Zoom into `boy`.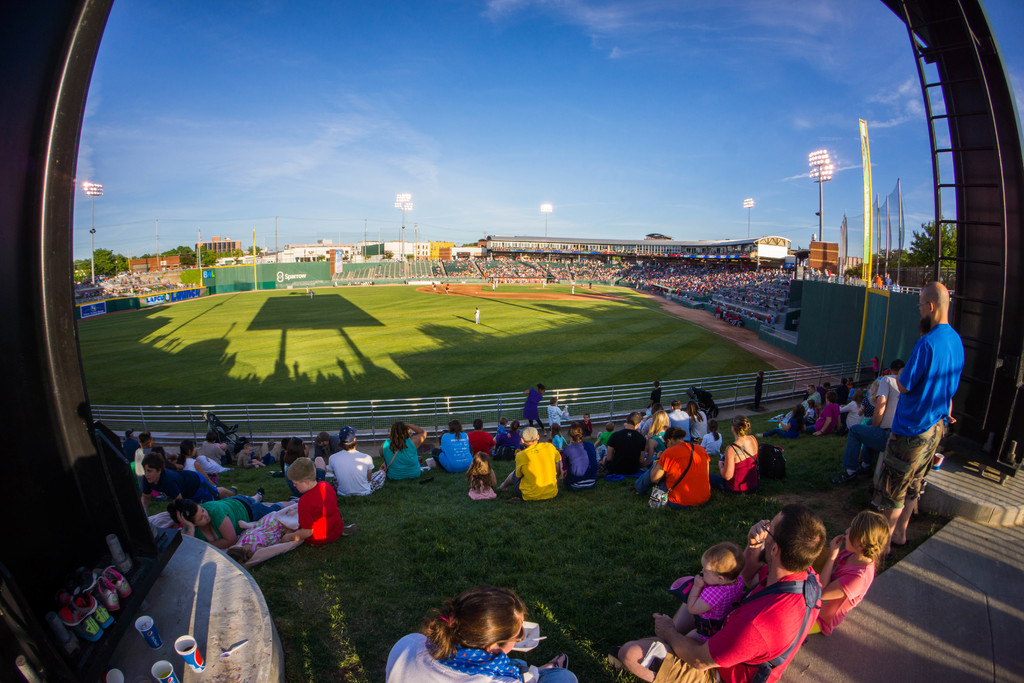
Zoom target: pyautogui.locateOnScreen(144, 455, 216, 500).
